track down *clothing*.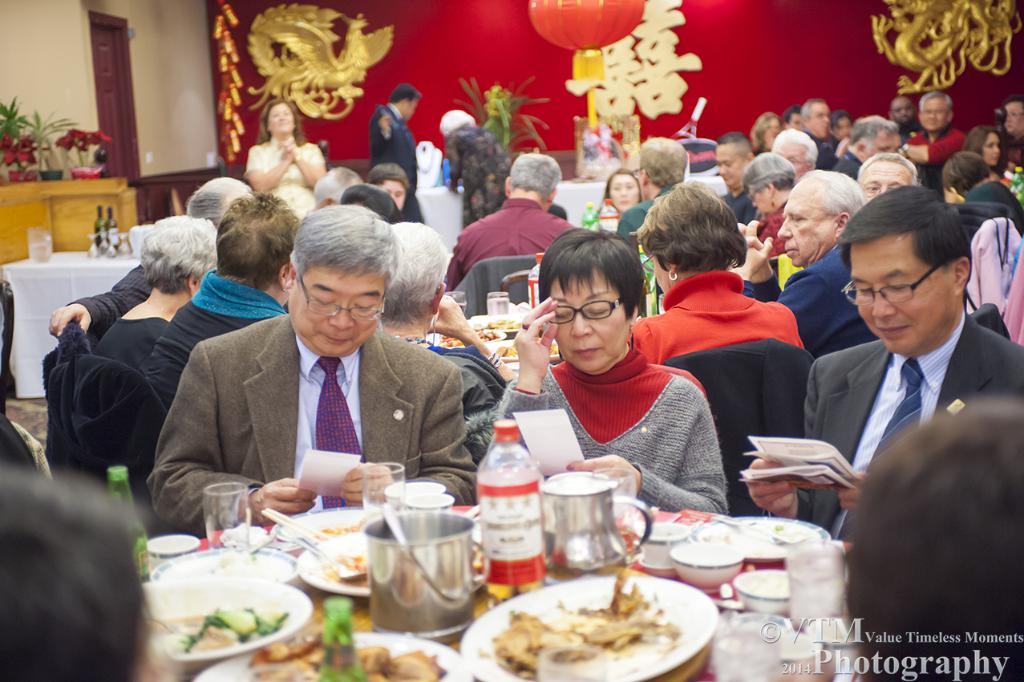
Tracked to 84 311 168 376.
